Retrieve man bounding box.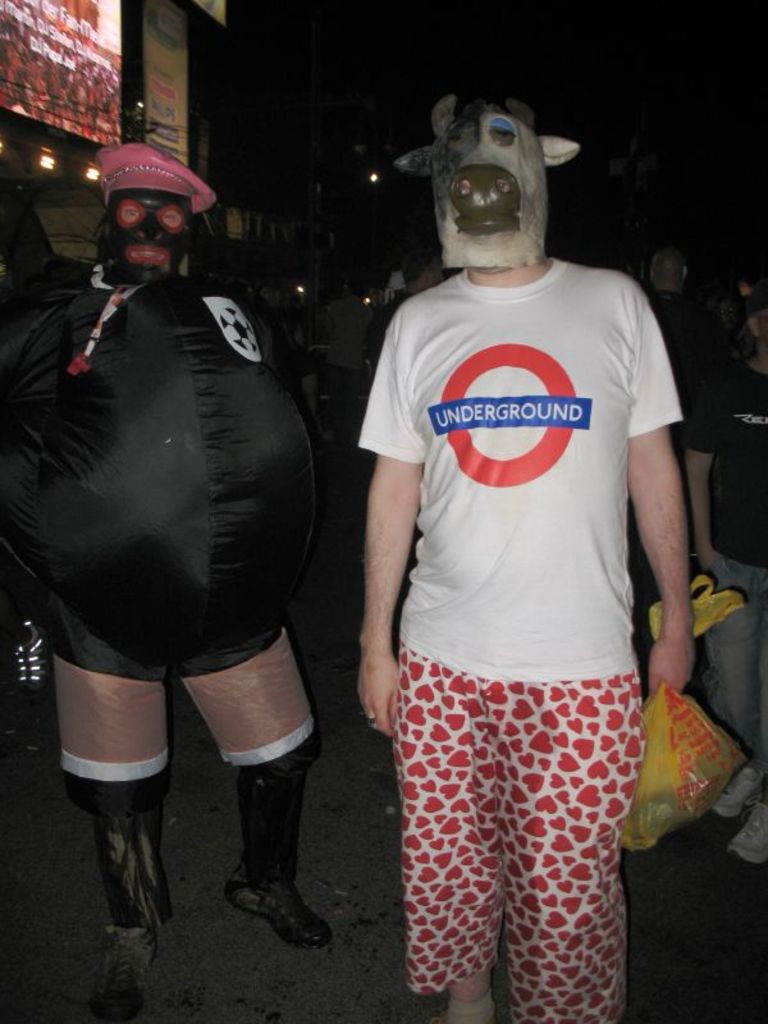
Bounding box: <bbox>0, 140, 338, 1023</bbox>.
